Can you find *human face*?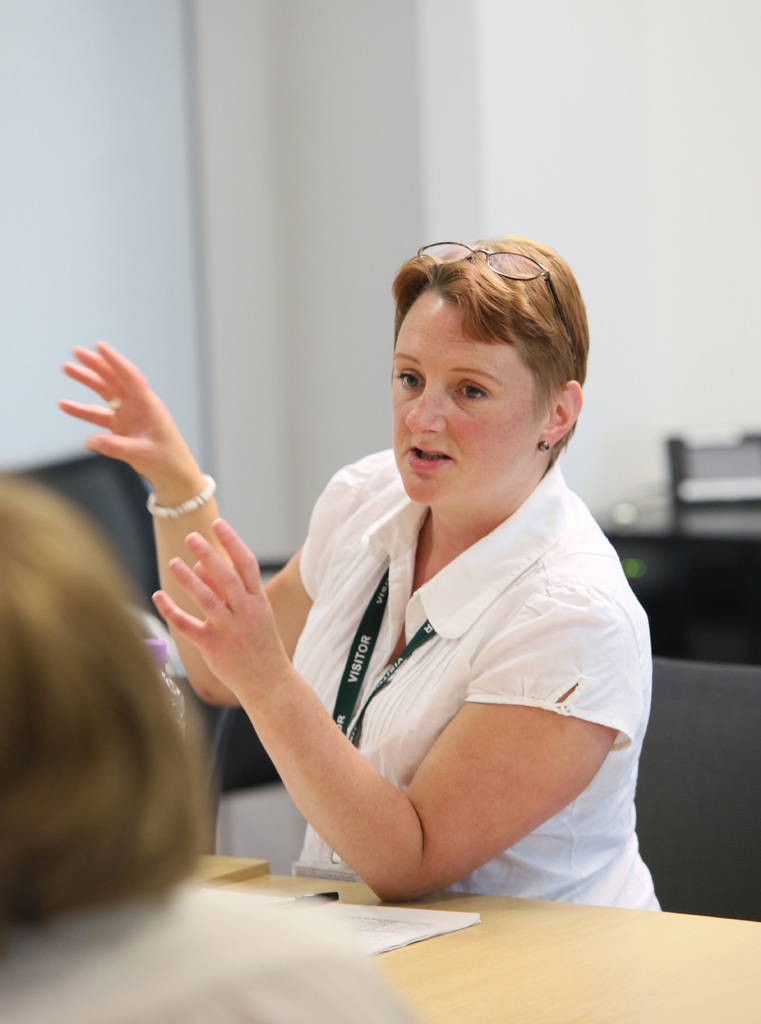
Yes, bounding box: locate(389, 278, 549, 510).
